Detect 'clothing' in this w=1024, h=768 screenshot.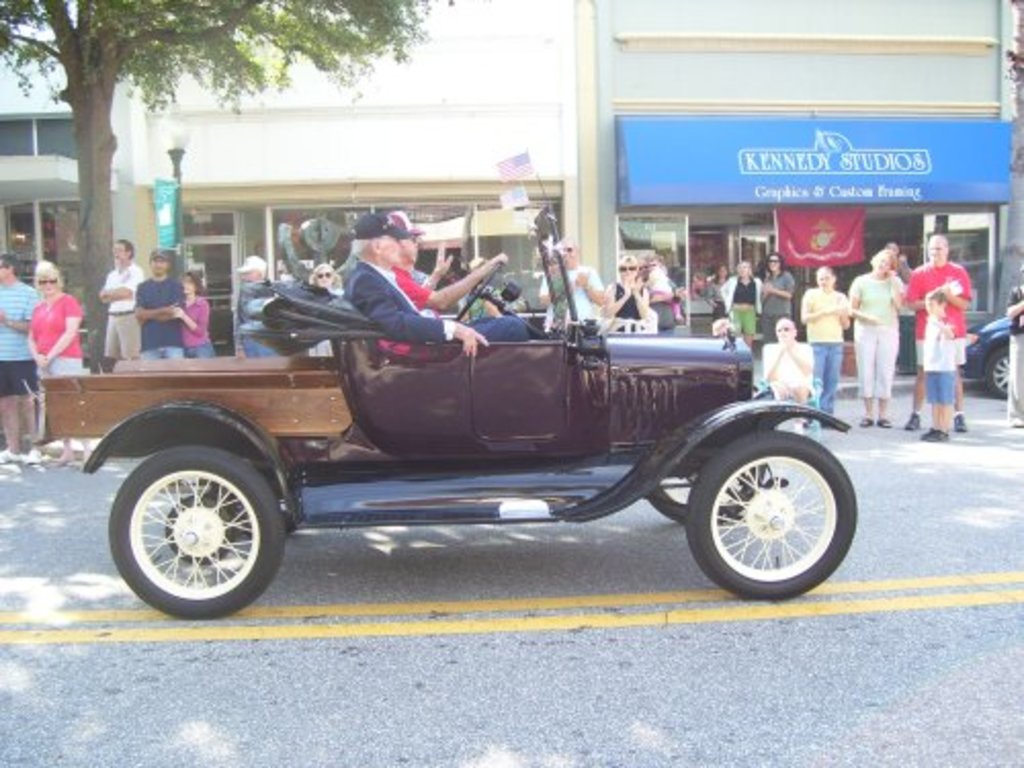
Detection: Rect(1012, 297, 1022, 334).
